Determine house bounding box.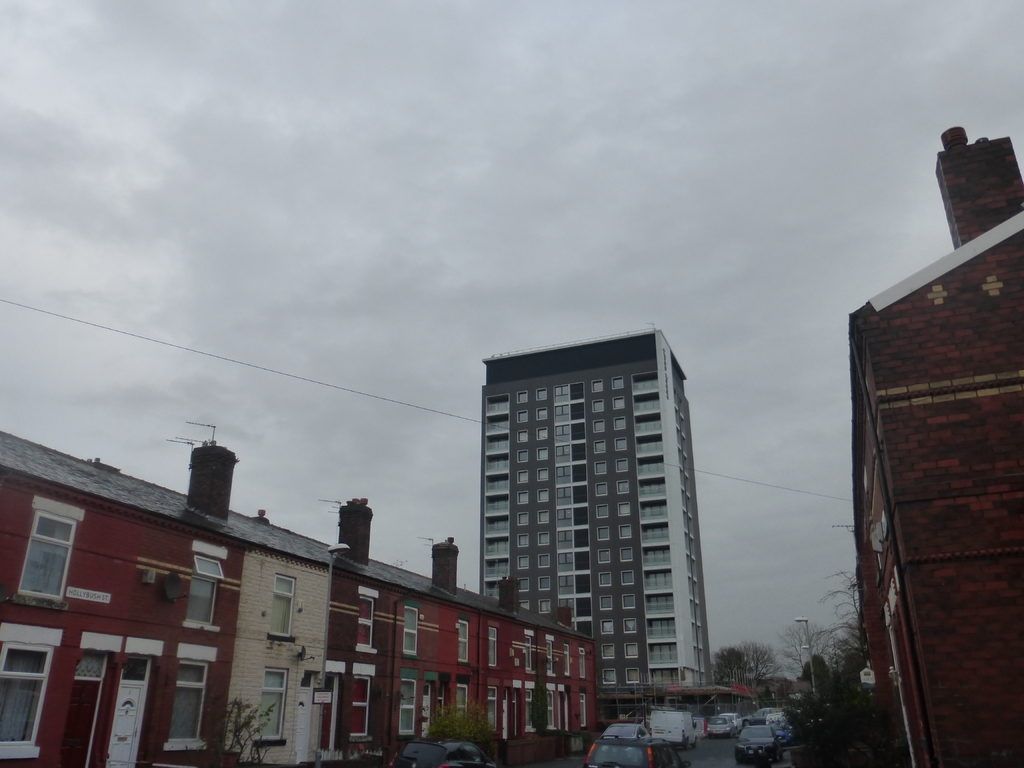
Determined: (left=855, top=127, right=1023, bottom=767).
